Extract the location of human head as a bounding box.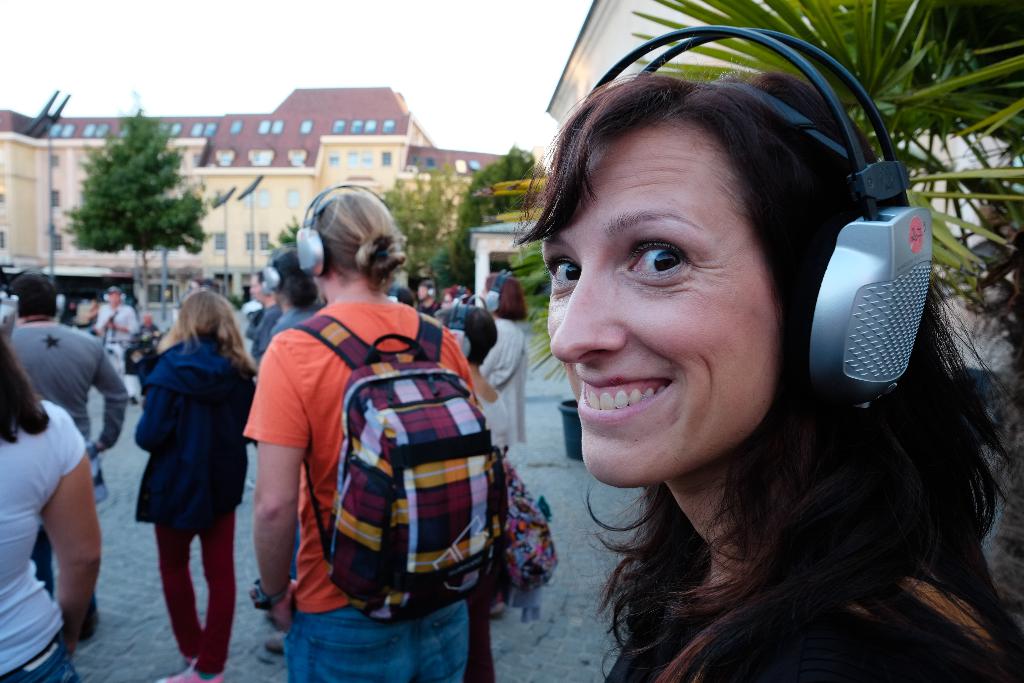
bbox(536, 37, 857, 472).
